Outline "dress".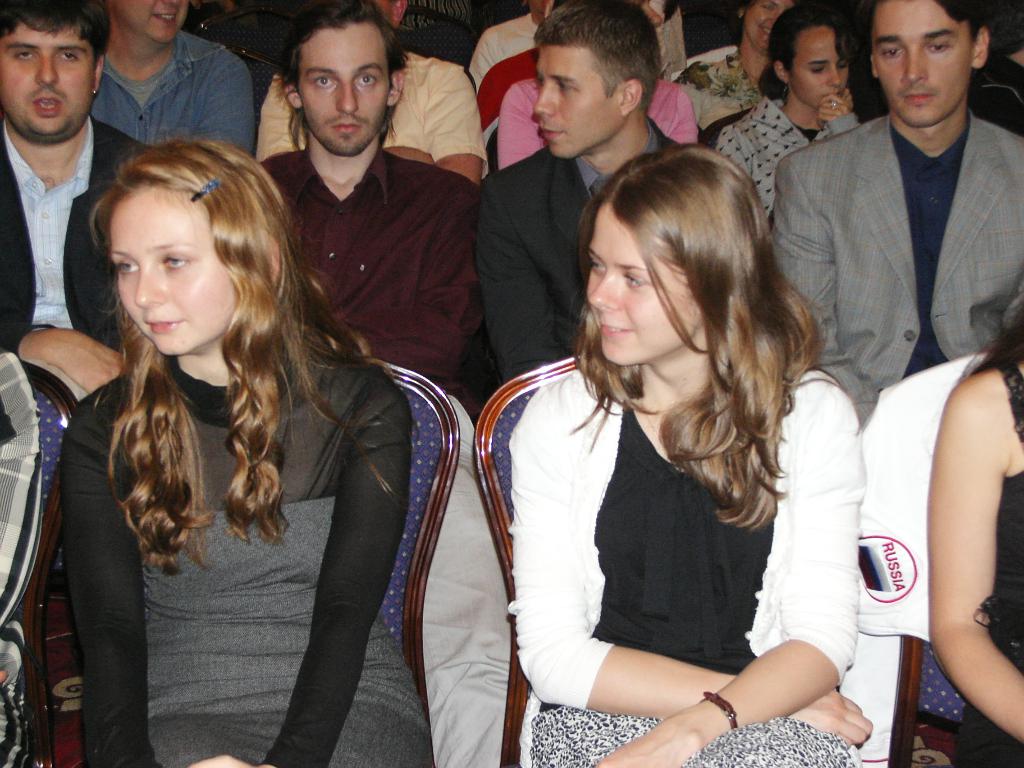
Outline: (59,341,433,767).
